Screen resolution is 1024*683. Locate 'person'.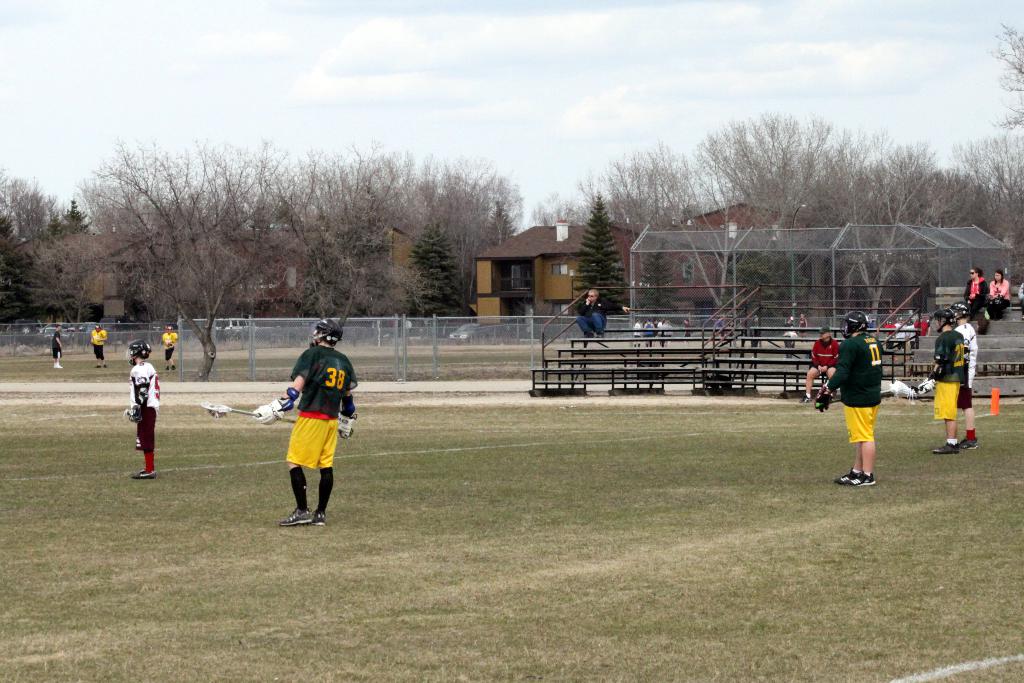
bbox=[910, 308, 981, 453].
